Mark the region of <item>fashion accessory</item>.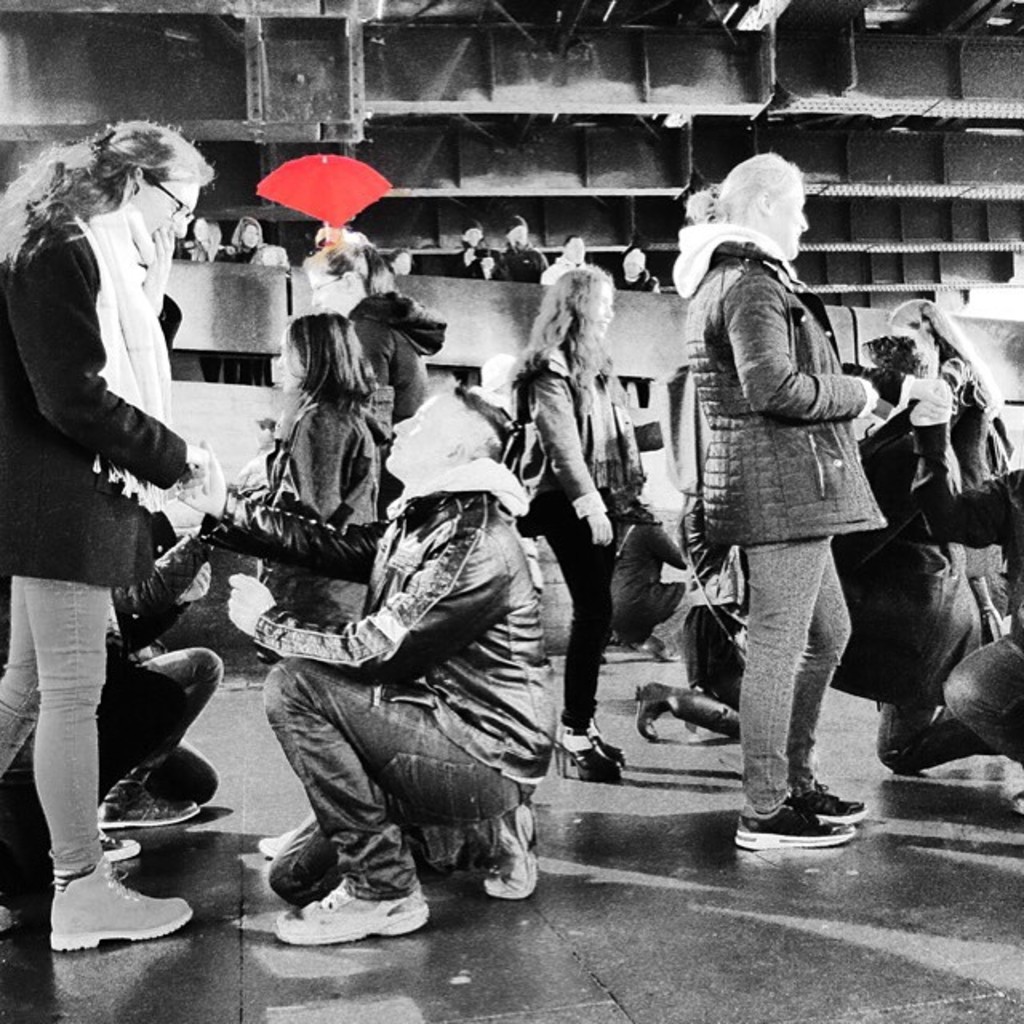
Region: <region>461, 221, 482, 235</region>.
